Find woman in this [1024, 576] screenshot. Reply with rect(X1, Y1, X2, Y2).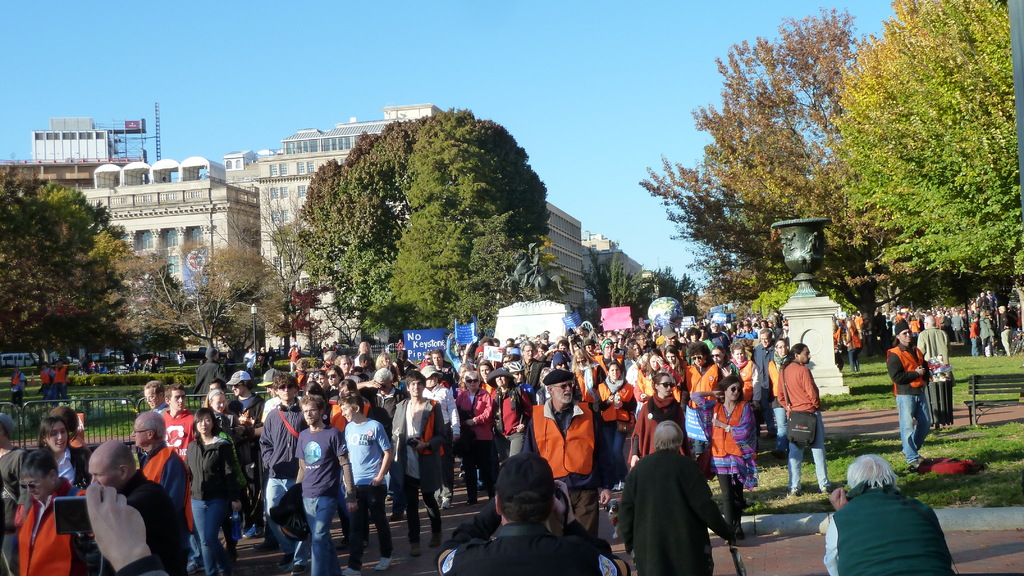
rect(625, 341, 641, 385).
